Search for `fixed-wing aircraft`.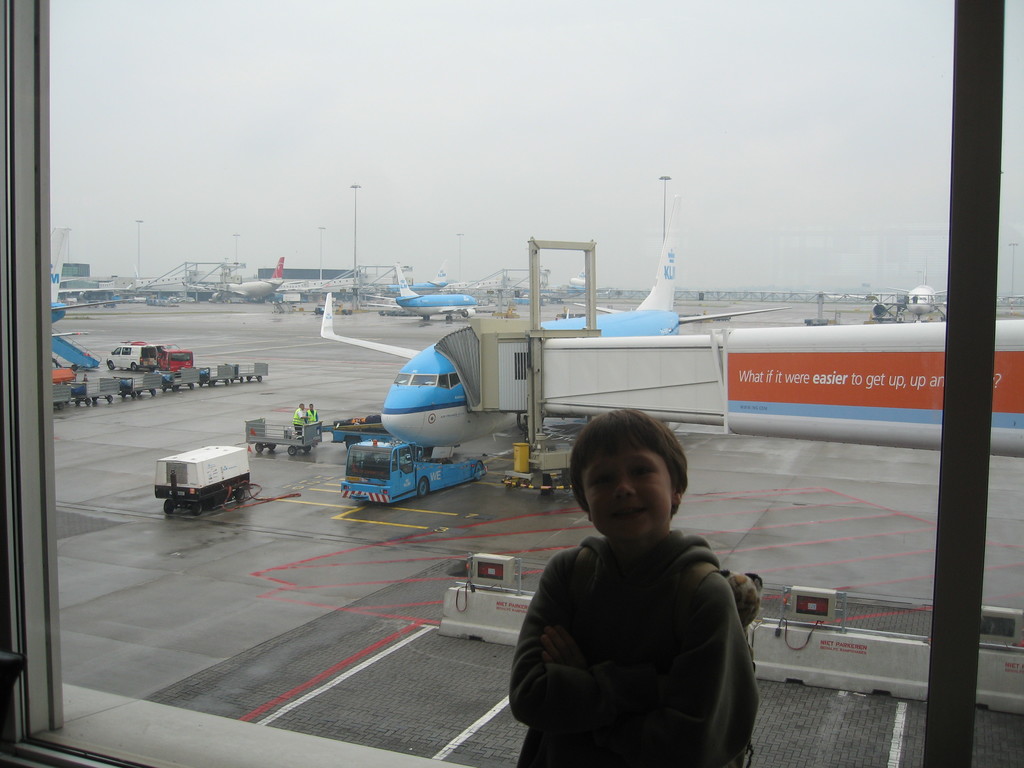
Found at (827,262,951,326).
